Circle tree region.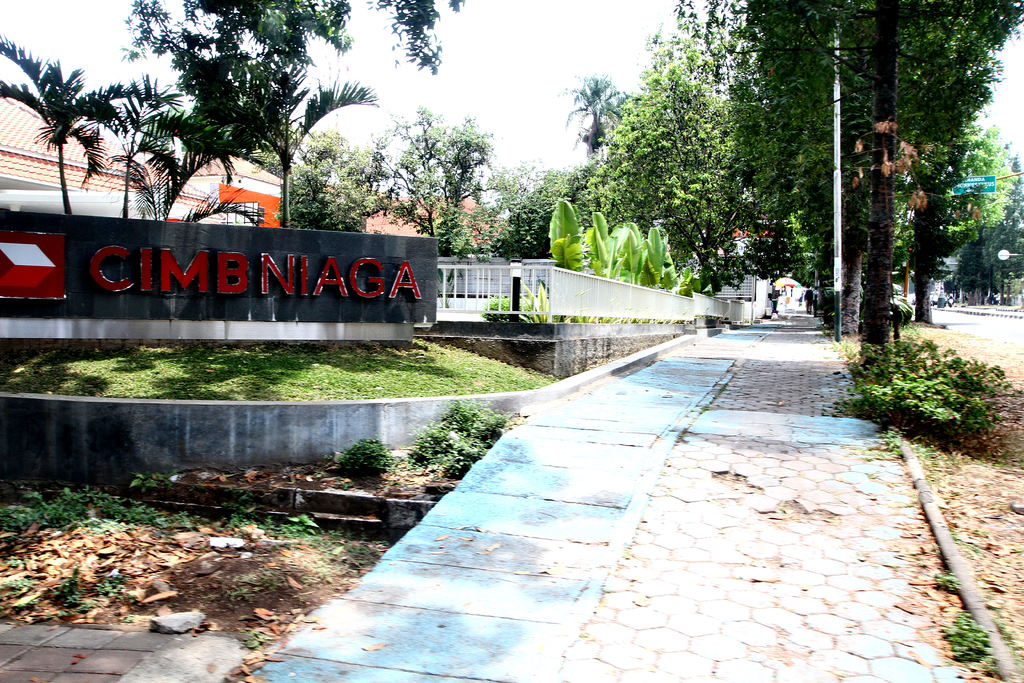
Region: (x1=270, y1=122, x2=379, y2=234).
